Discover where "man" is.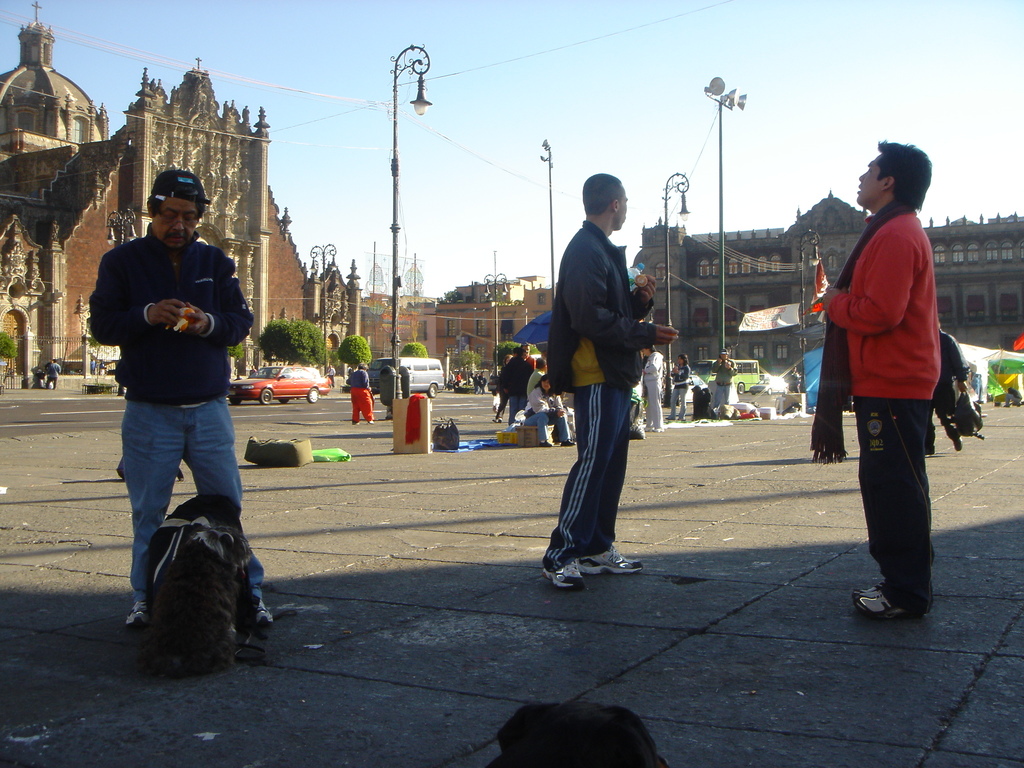
Discovered at x1=92 y1=166 x2=264 y2=658.
